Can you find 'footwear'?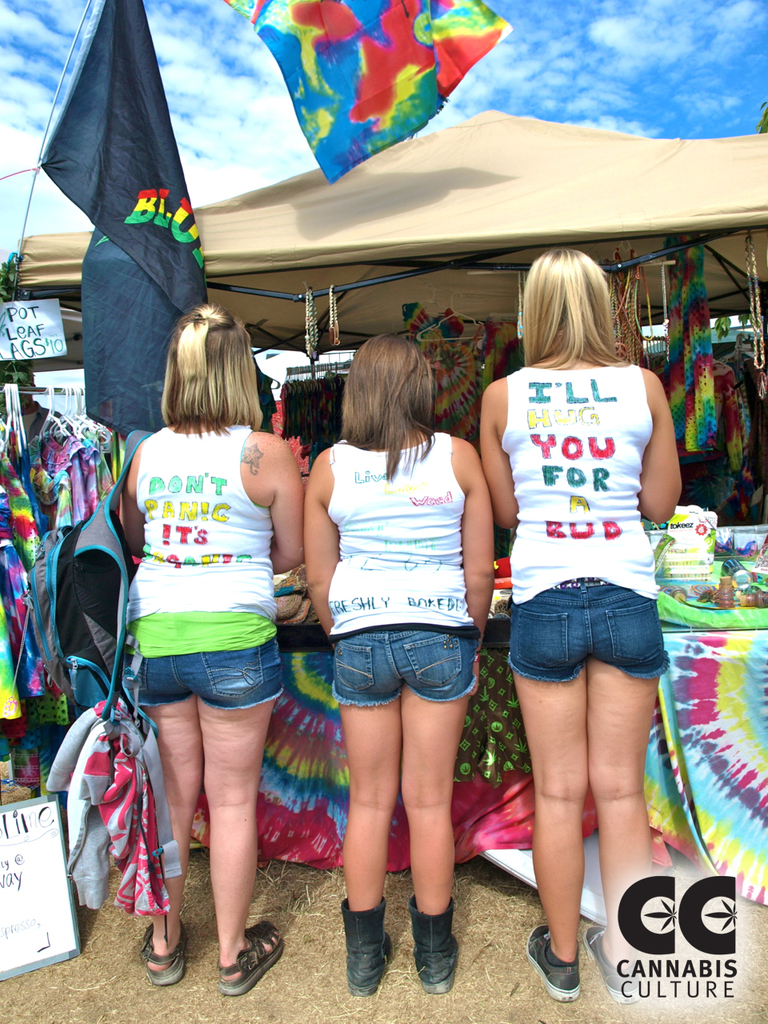
Yes, bounding box: 408:894:464:997.
